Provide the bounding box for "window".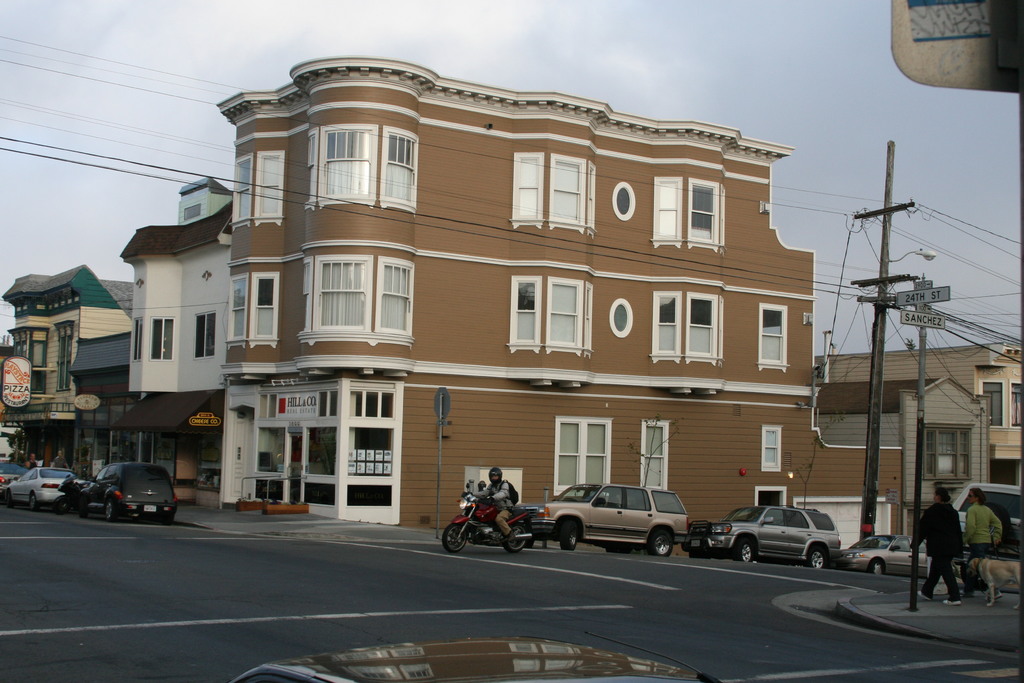
[x1=1011, y1=385, x2=1023, y2=431].
